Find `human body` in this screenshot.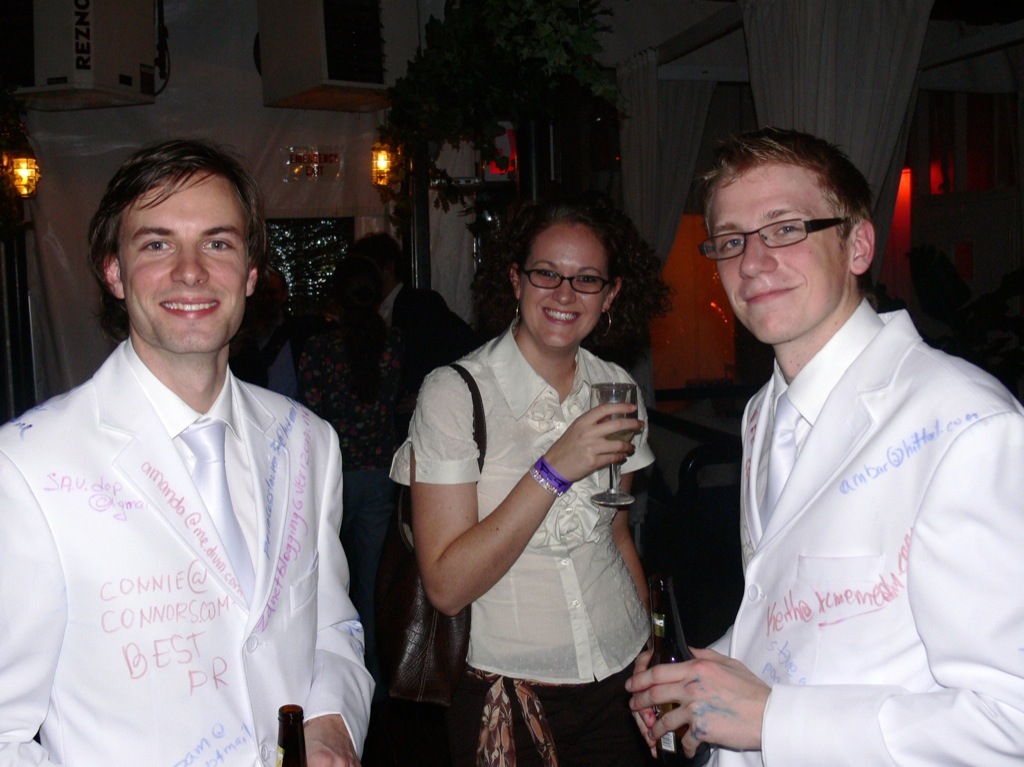
The bounding box for `human body` is [left=370, top=281, right=475, bottom=457].
